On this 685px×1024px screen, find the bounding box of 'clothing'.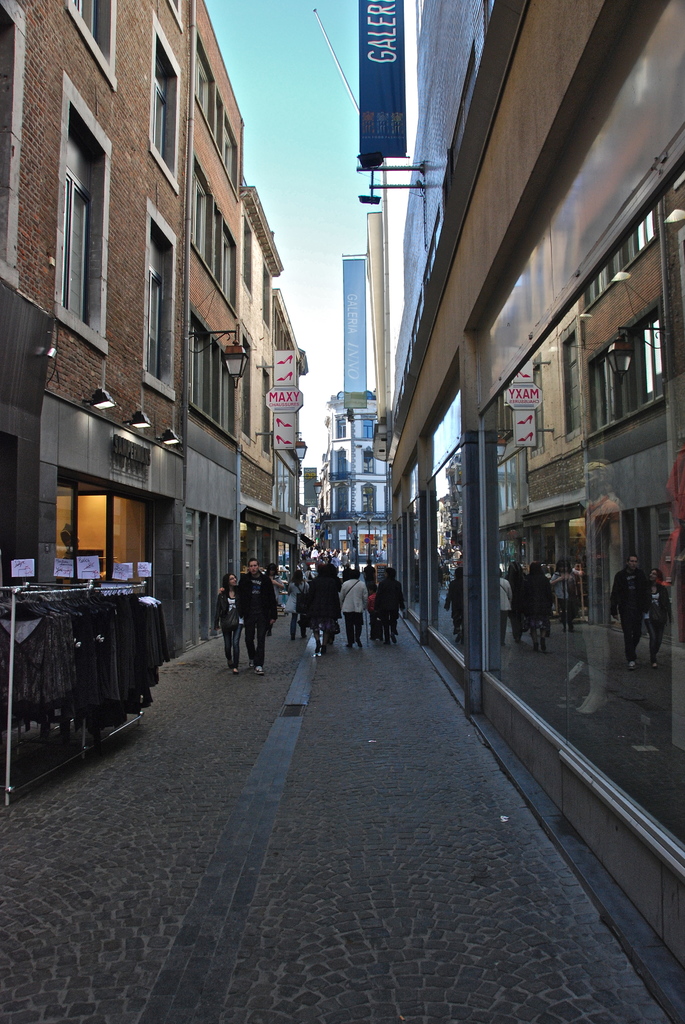
Bounding box: select_region(214, 580, 246, 668).
